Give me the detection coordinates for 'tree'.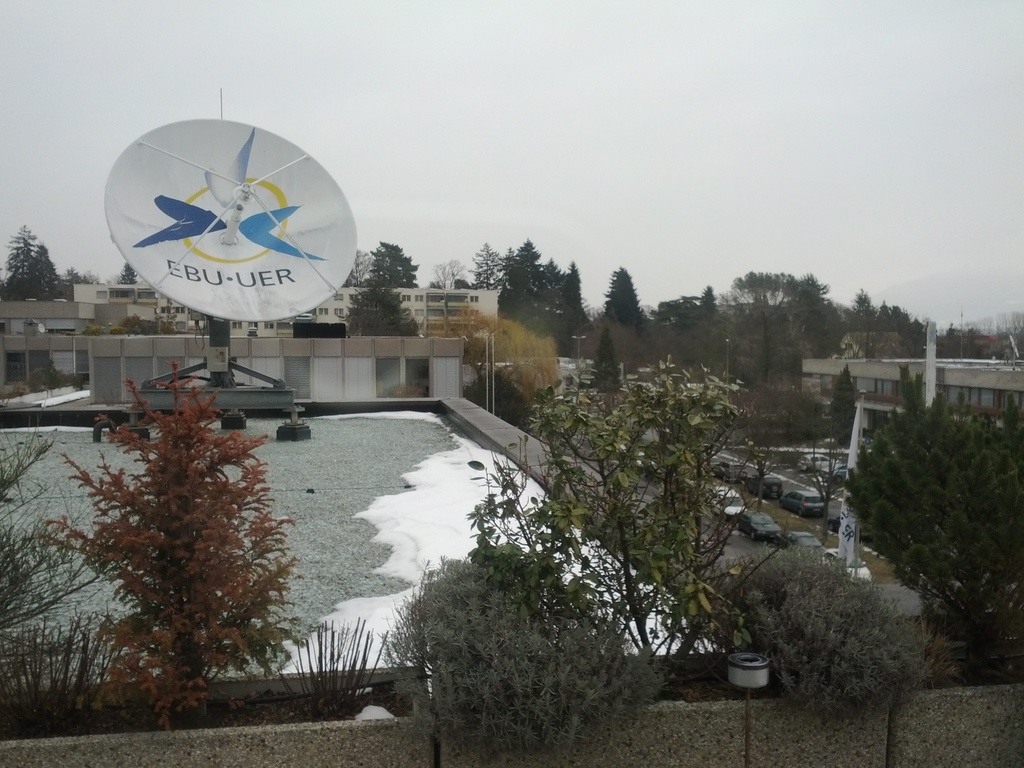
rect(793, 271, 824, 337).
